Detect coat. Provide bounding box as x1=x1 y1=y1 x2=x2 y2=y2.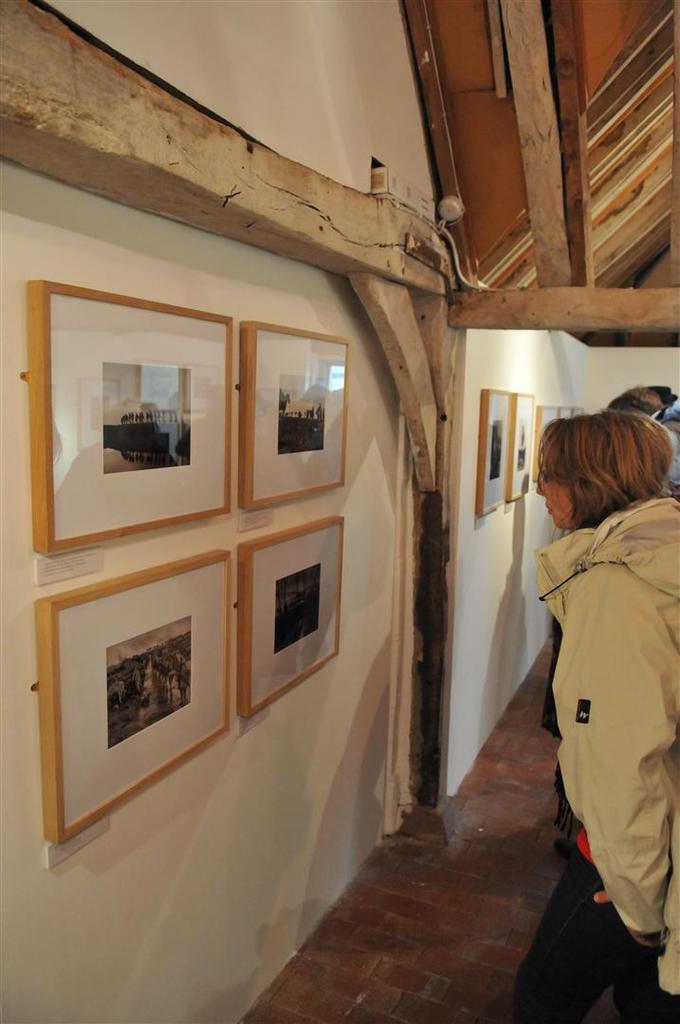
x1=533 y1=500 x2=679 y2=996.
